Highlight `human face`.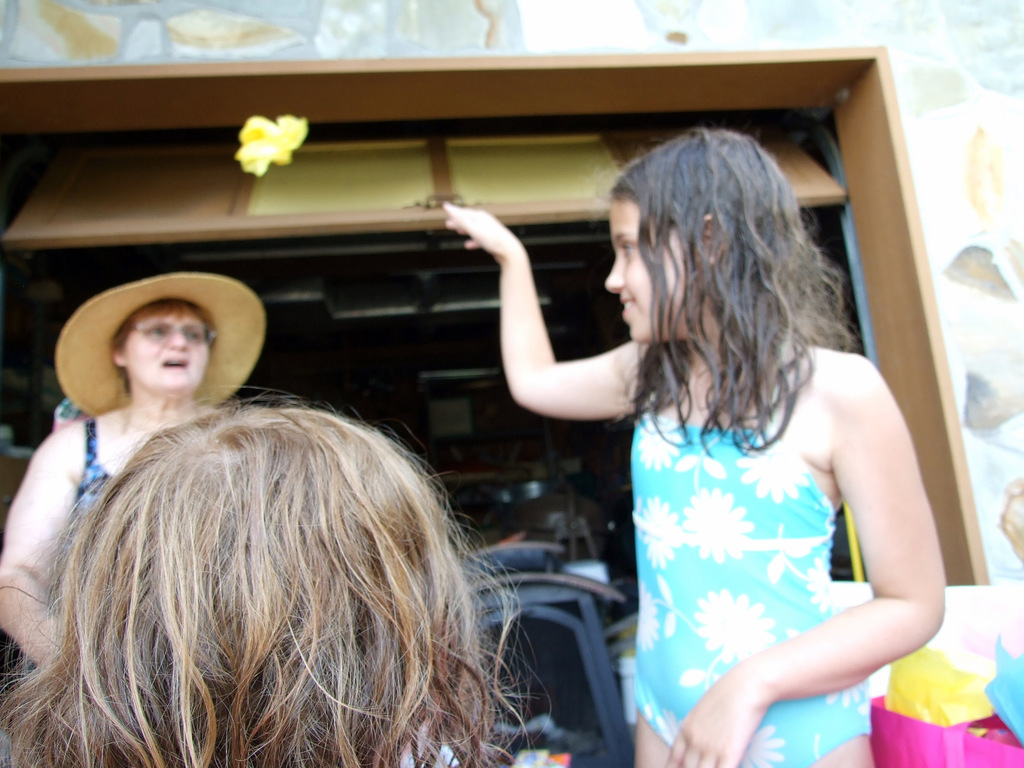
Highlighted region: l=125, t=310, r=209, b=397.
